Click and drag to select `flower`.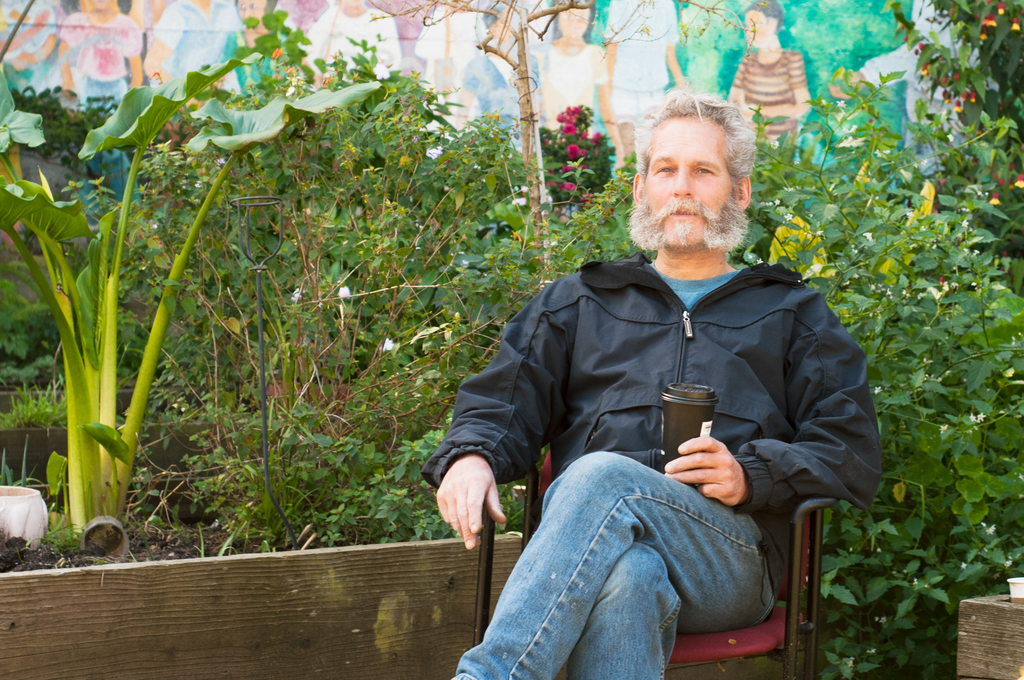
Selection: pyautogui.locateOnScreen(586, 131, 601, 143).
